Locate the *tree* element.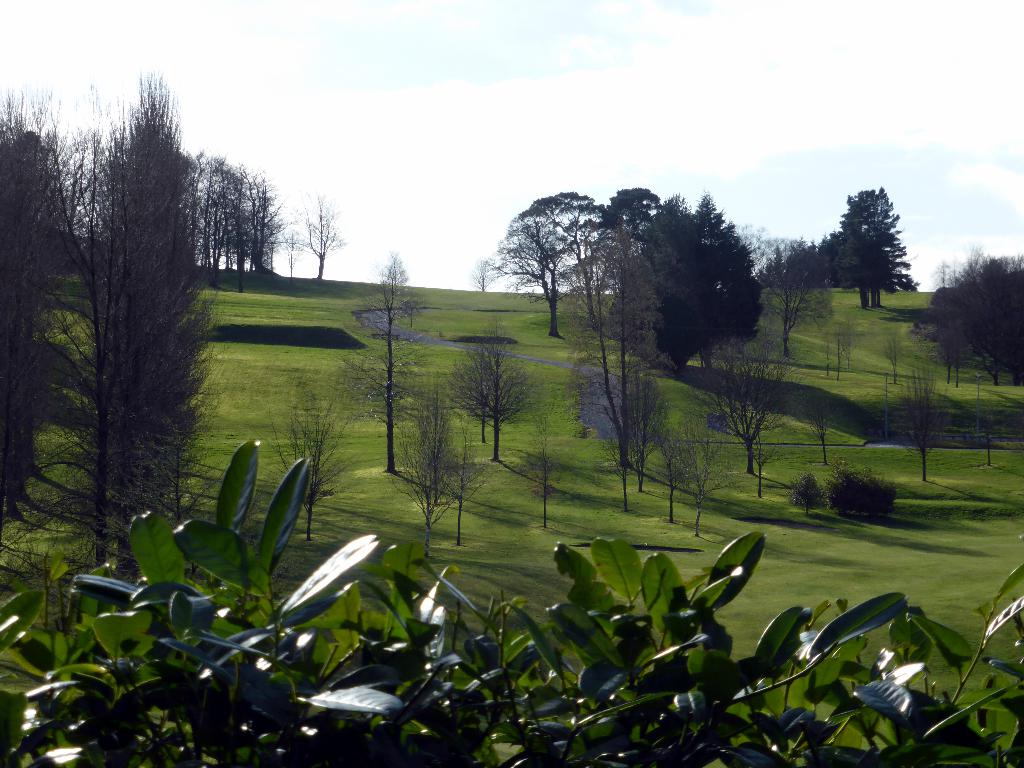
Element bbox: [x1=694, y1=188, x2=765, y2=367].
